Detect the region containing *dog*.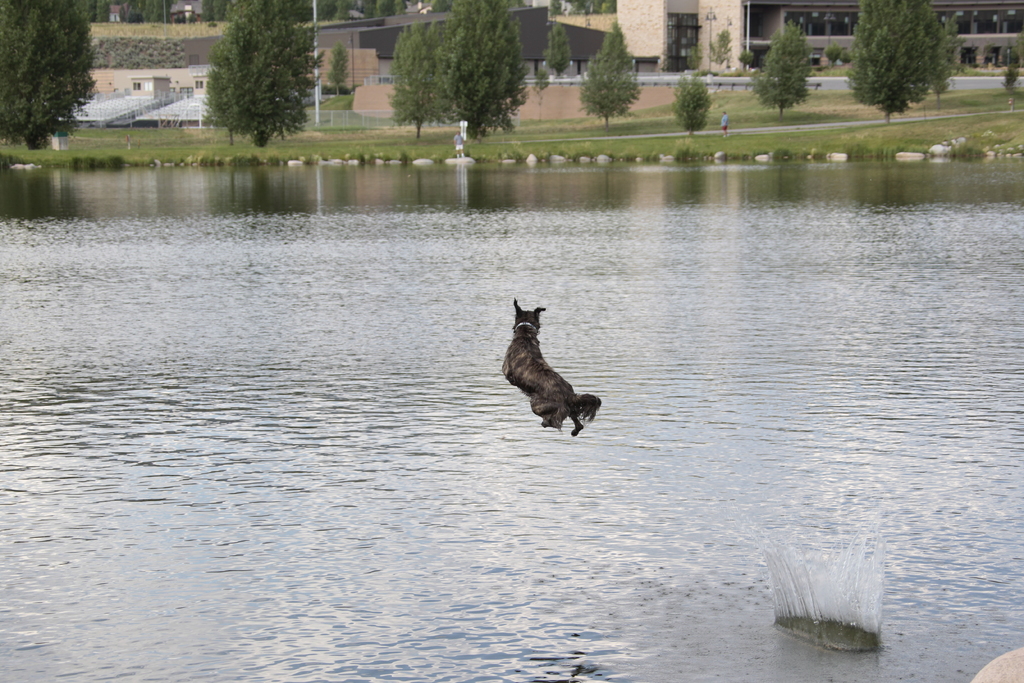
crop(499, 293, 604, 437).
